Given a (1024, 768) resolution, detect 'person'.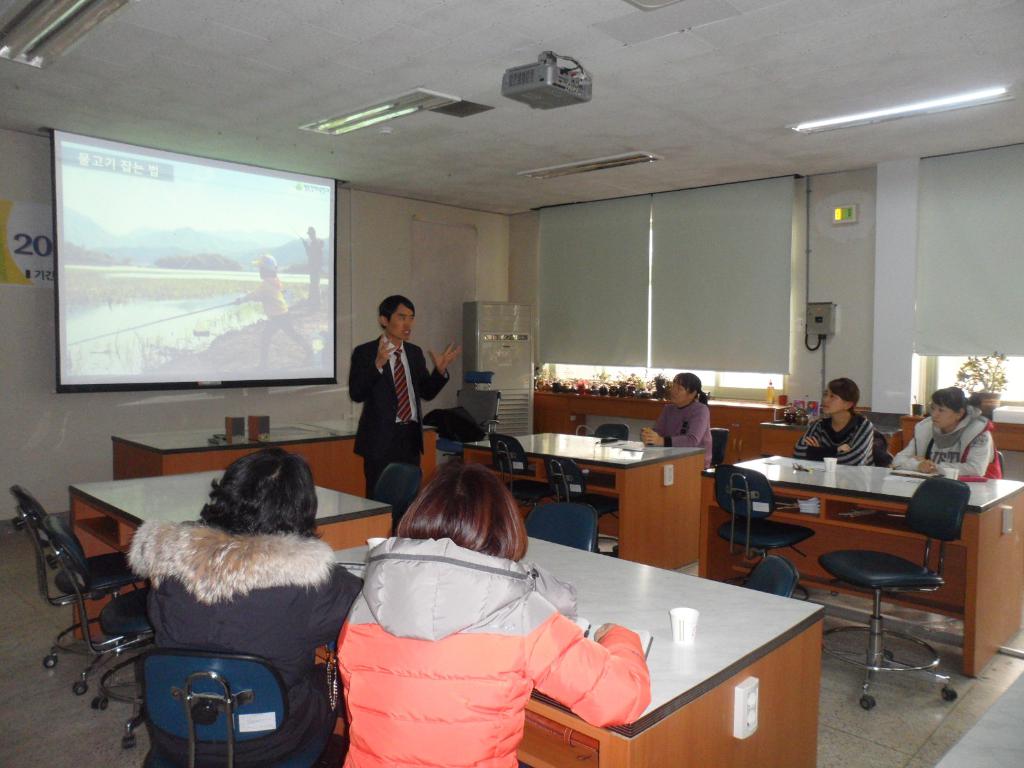
(792,379,879,463).
